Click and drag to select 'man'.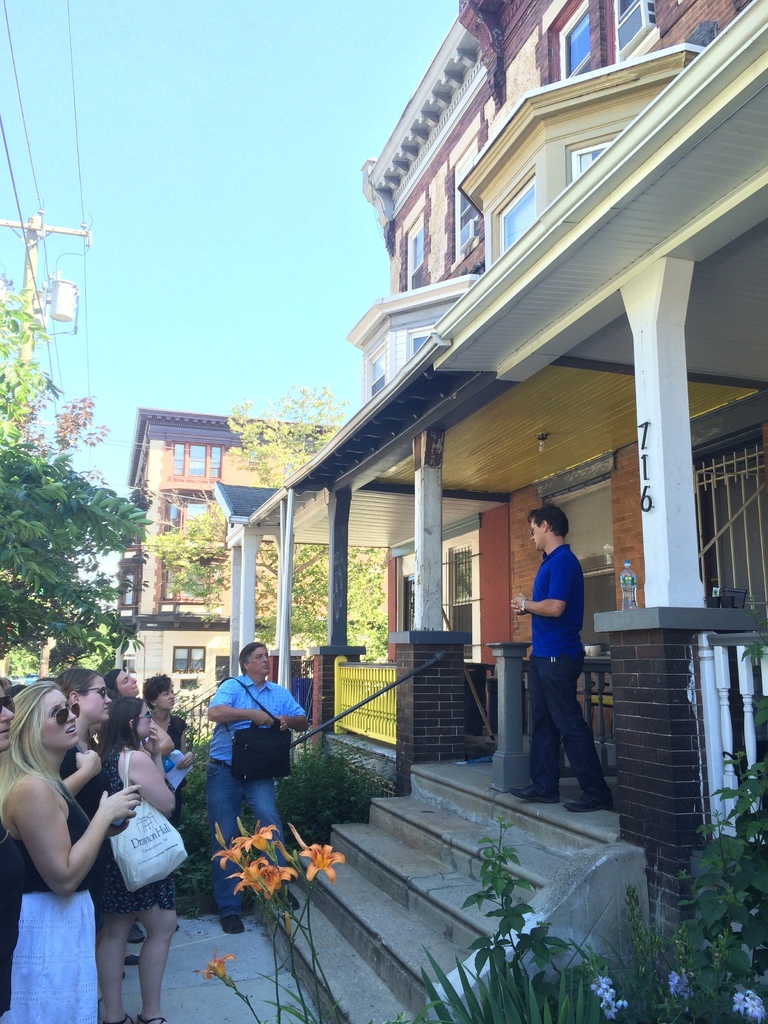
Selection: (left=207, top=637, right=312, bottom=940).
